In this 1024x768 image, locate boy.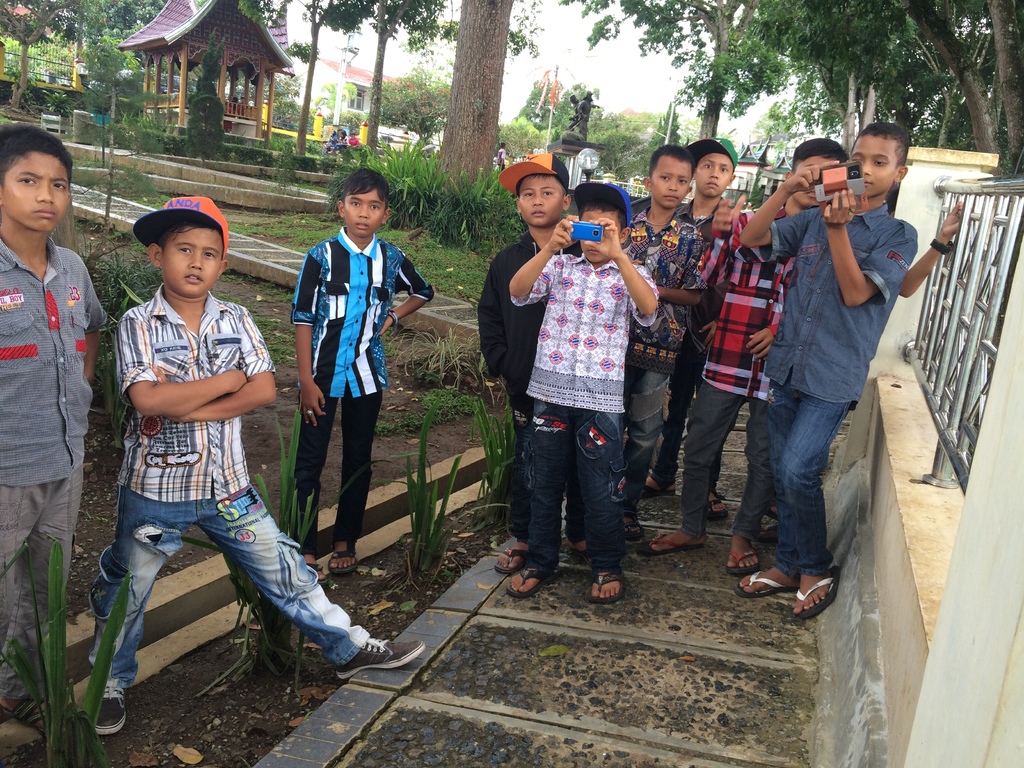
Bounding box: box=[644, 137, 852, 580].
